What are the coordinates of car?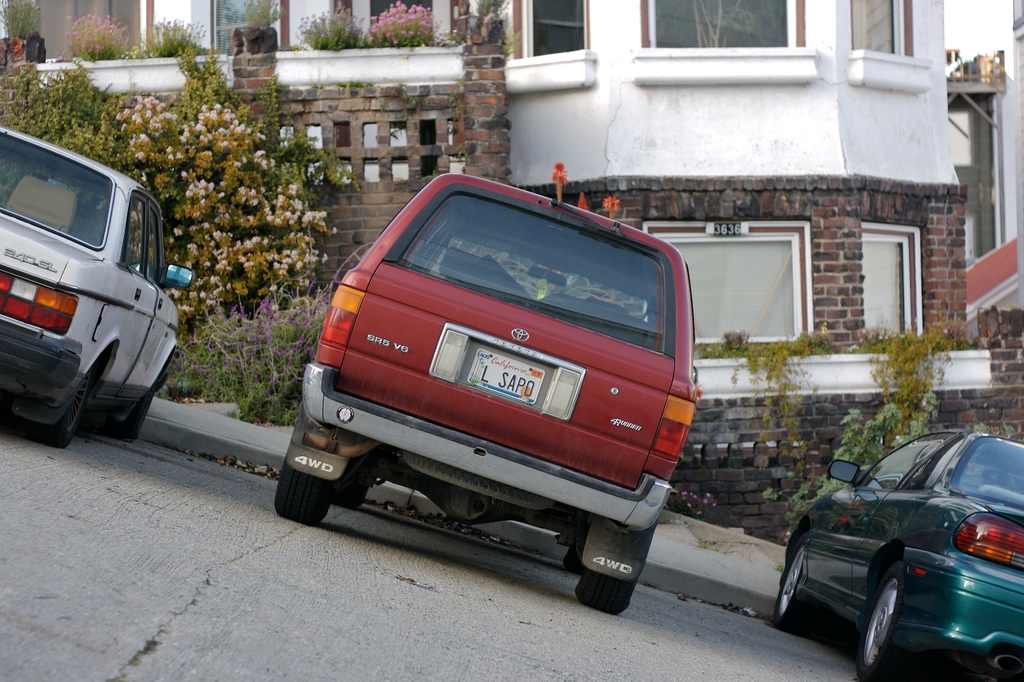
(266,171,703,617).
